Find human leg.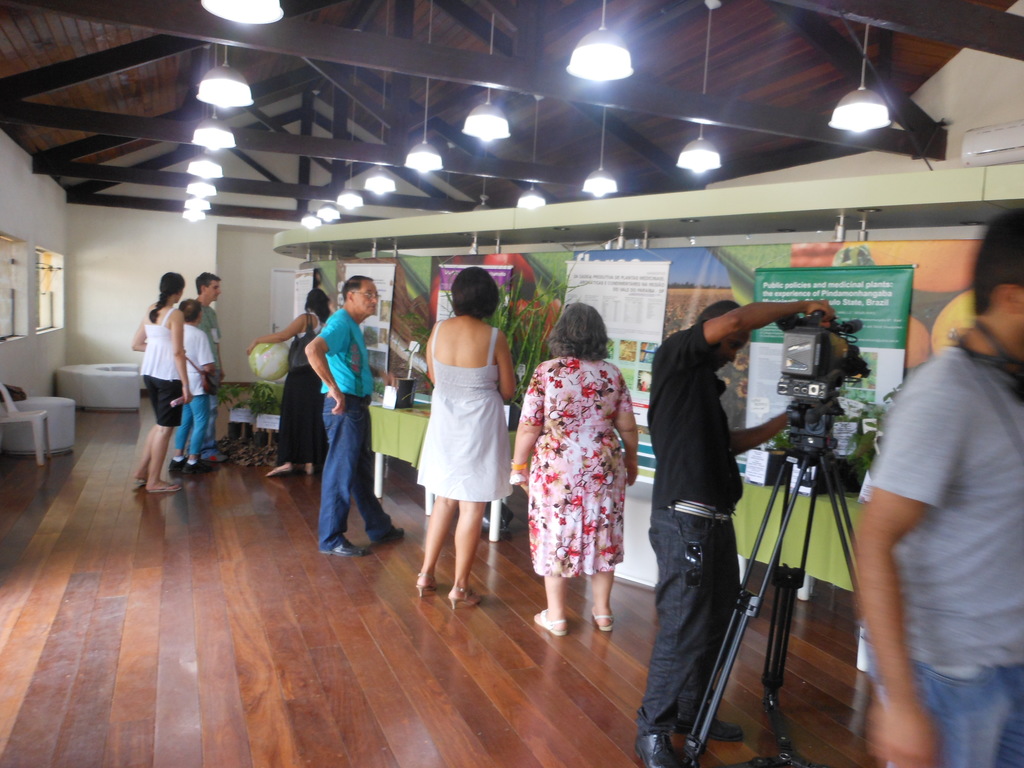
145, 366, 185, 493.
